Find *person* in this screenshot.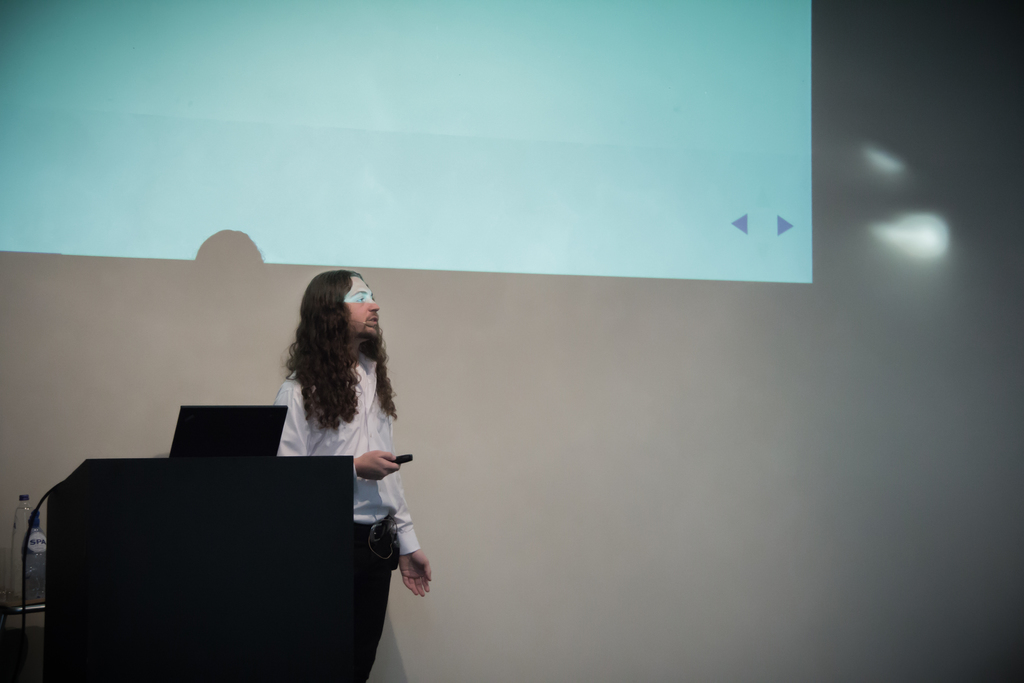
The bounding box for *person* is <box>264,269,424,598</box>.
